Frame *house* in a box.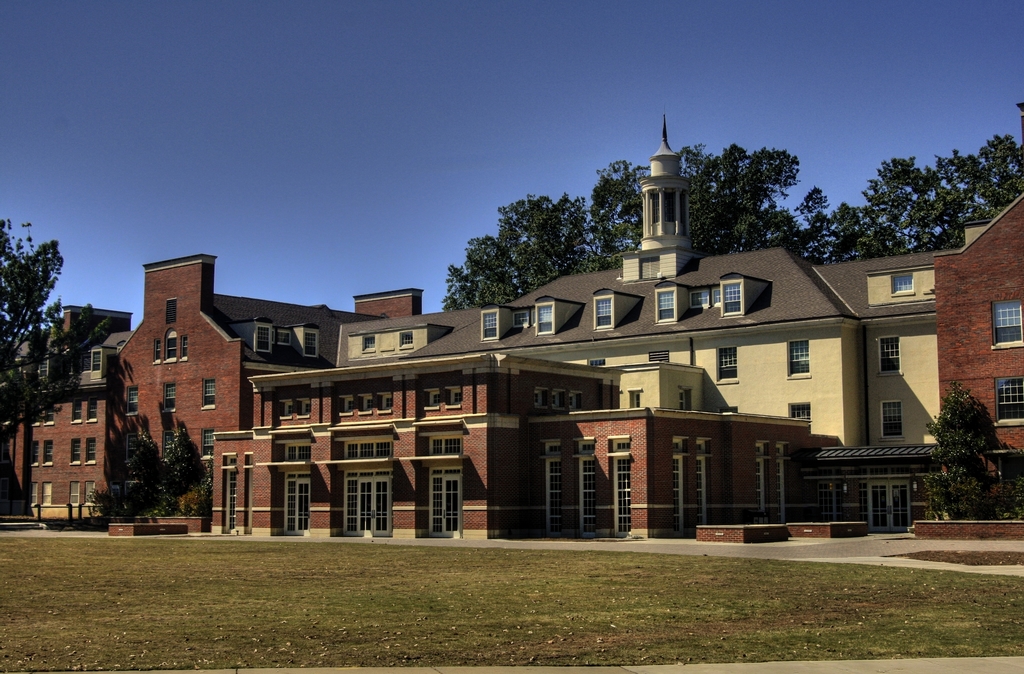
x1=925 y1=184 x2=1023 y2=536.
